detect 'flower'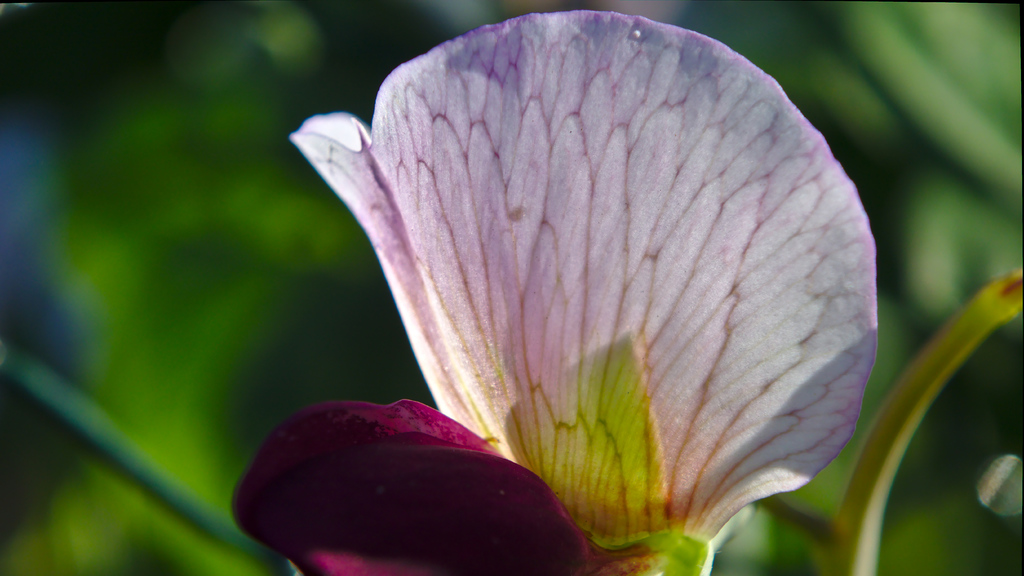
x1=244 y1=12 x2=883 y2=561
